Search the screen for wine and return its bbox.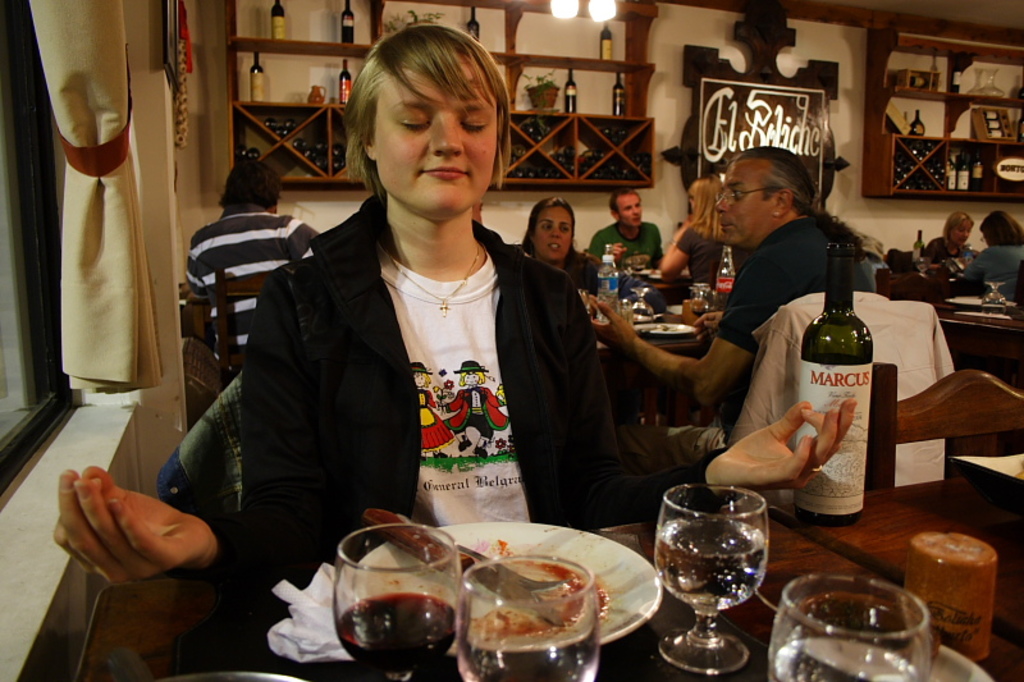
Found: x1=657 y1=508 x2=764 y2=619.
